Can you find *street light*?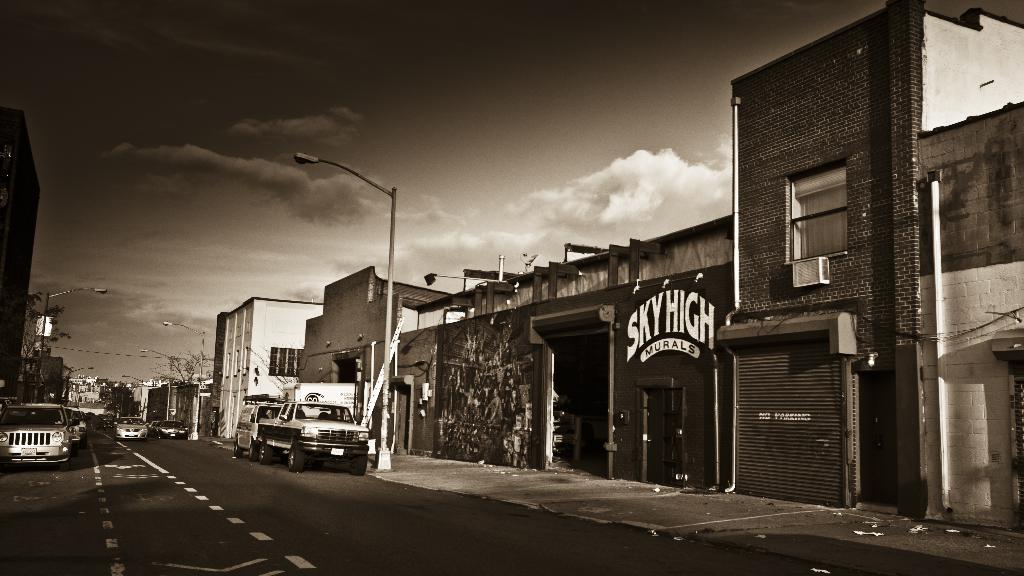
Yes, bounding box: BBox(39, 290, 111, 400).
